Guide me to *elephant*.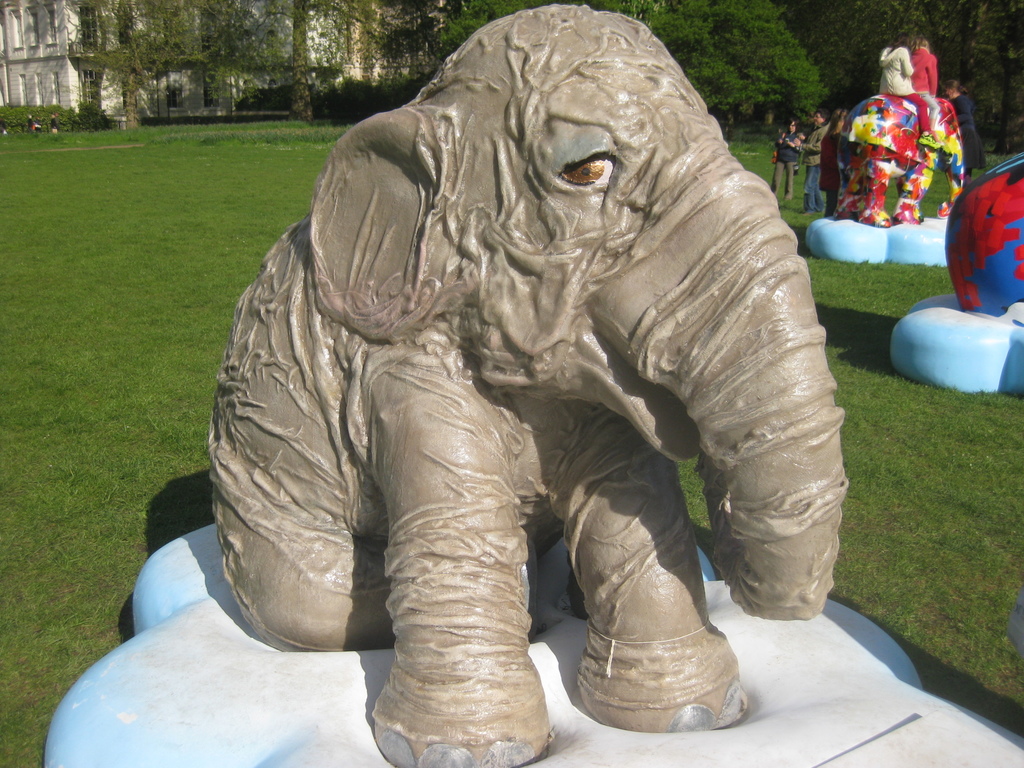
Guidance: 114, 3, 874, 749.
